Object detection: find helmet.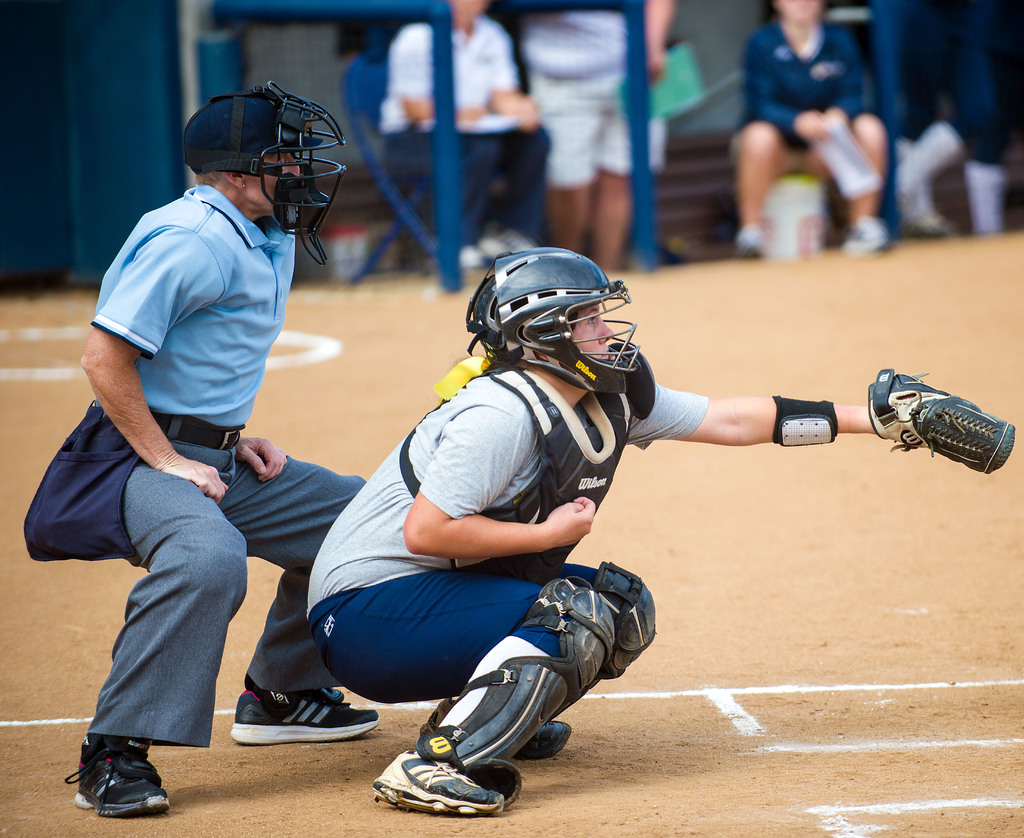
465,246,644,395.
